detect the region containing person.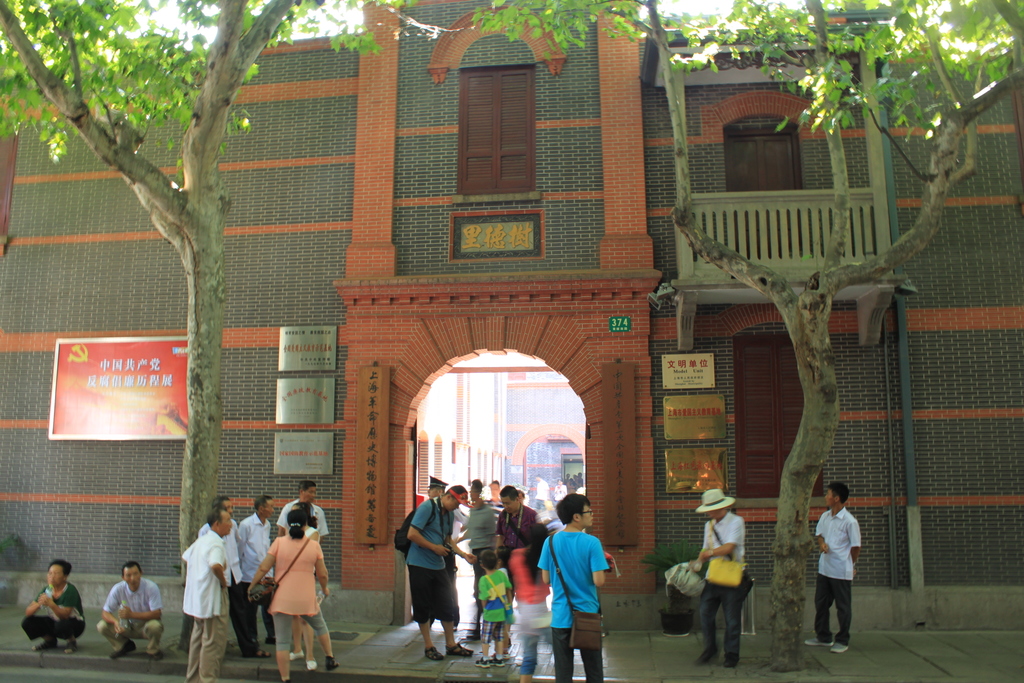
l=239, t=496, r=280, b=646.
